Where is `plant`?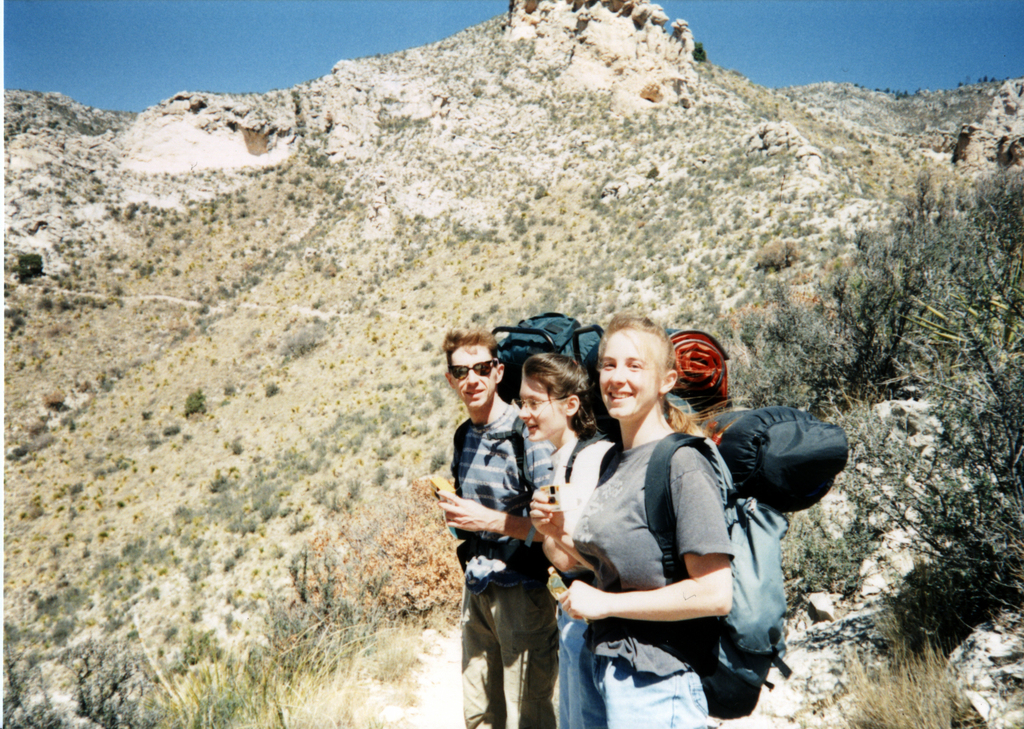
l=237, t=212, r=243, b=220.
